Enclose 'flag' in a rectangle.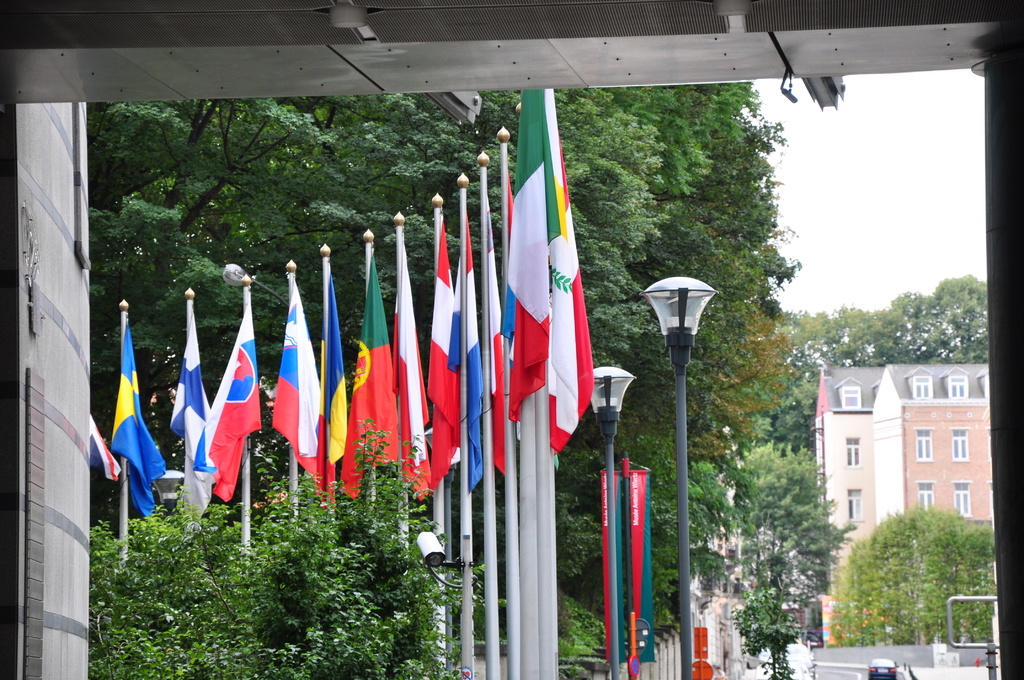
left=543, top=84, right=597, bottom=469.
